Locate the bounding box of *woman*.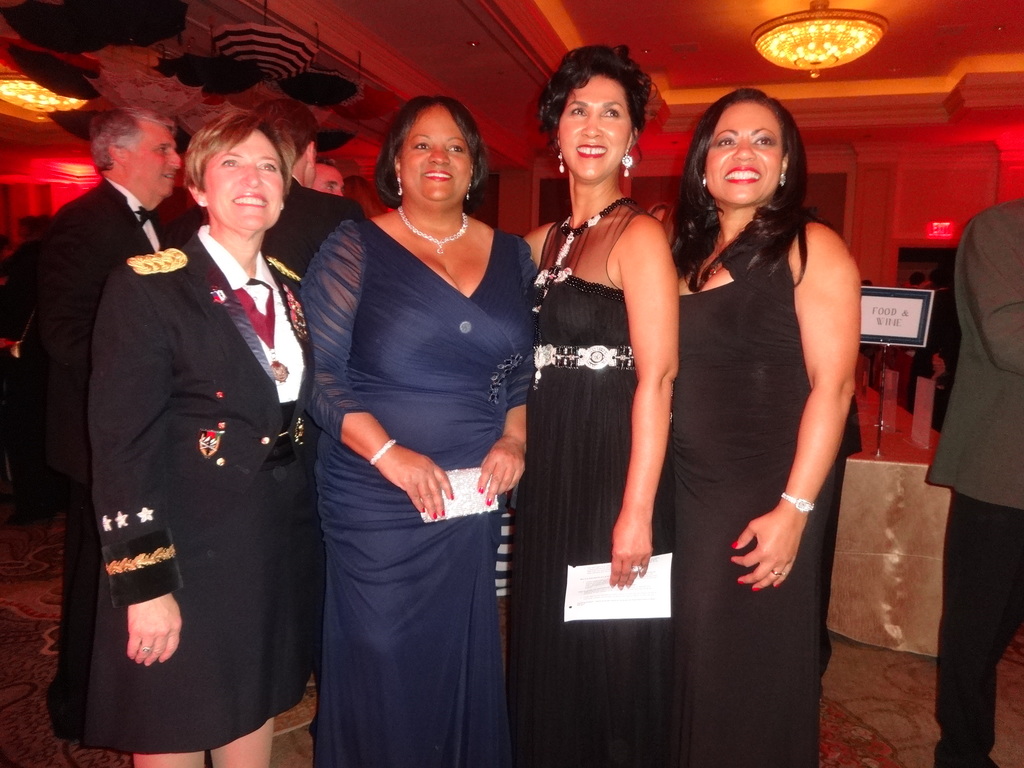
Bounding box: locate(669, 86, 861, 767).
